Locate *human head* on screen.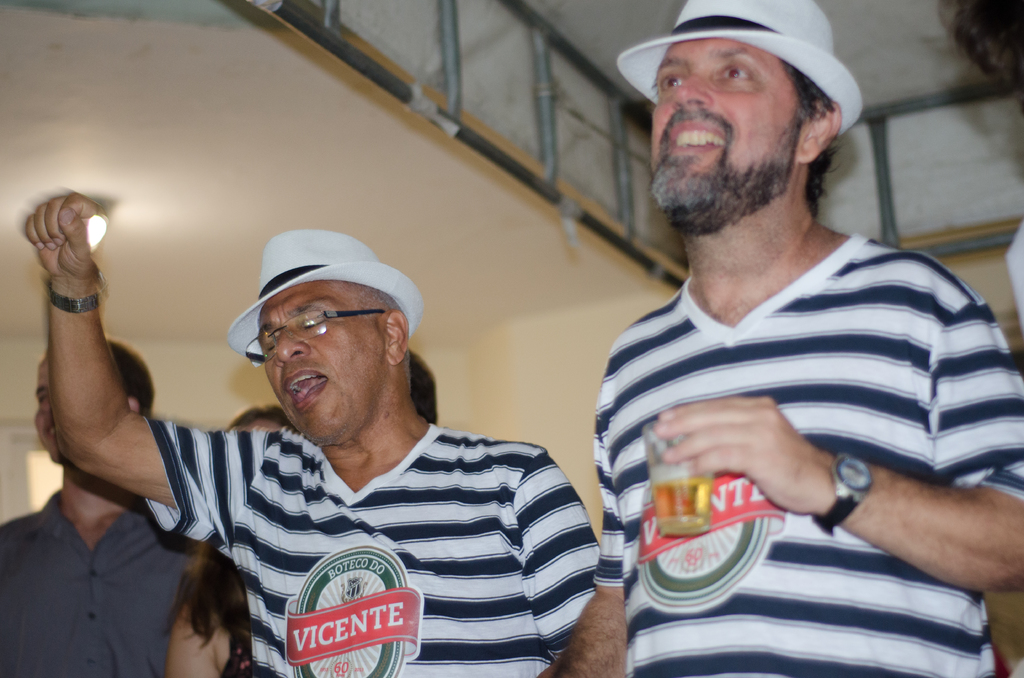
On screen at (32, 331, 154, 458).
